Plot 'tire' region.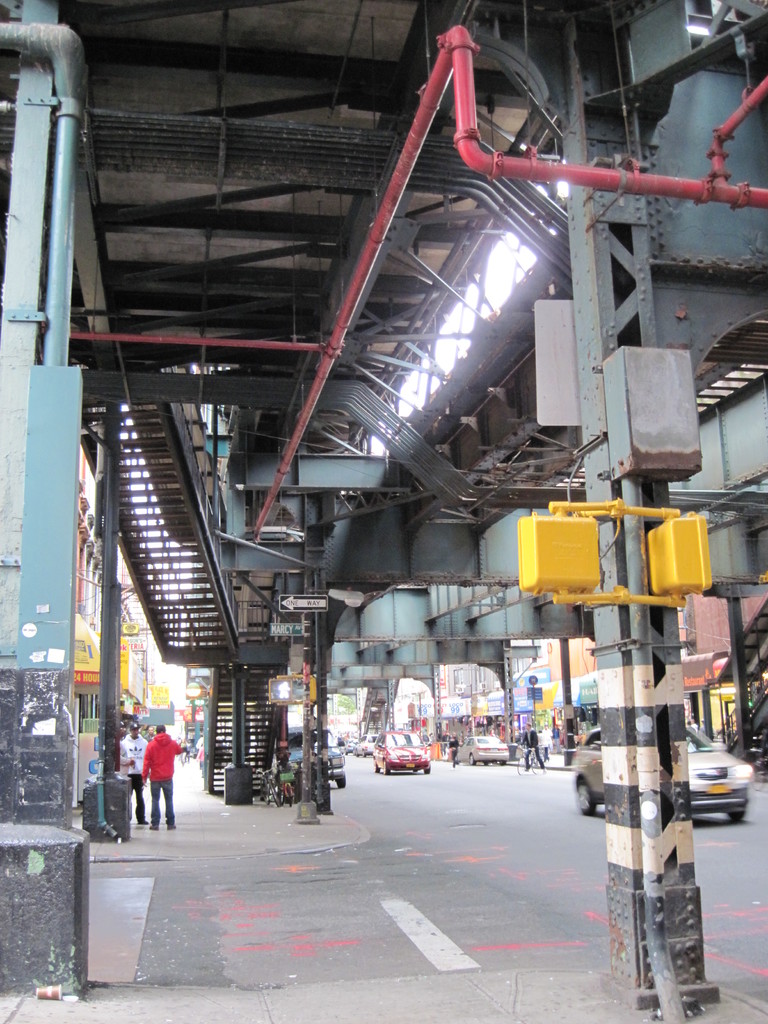
Plotted at <region>359, 749, 366, 758</region>.
